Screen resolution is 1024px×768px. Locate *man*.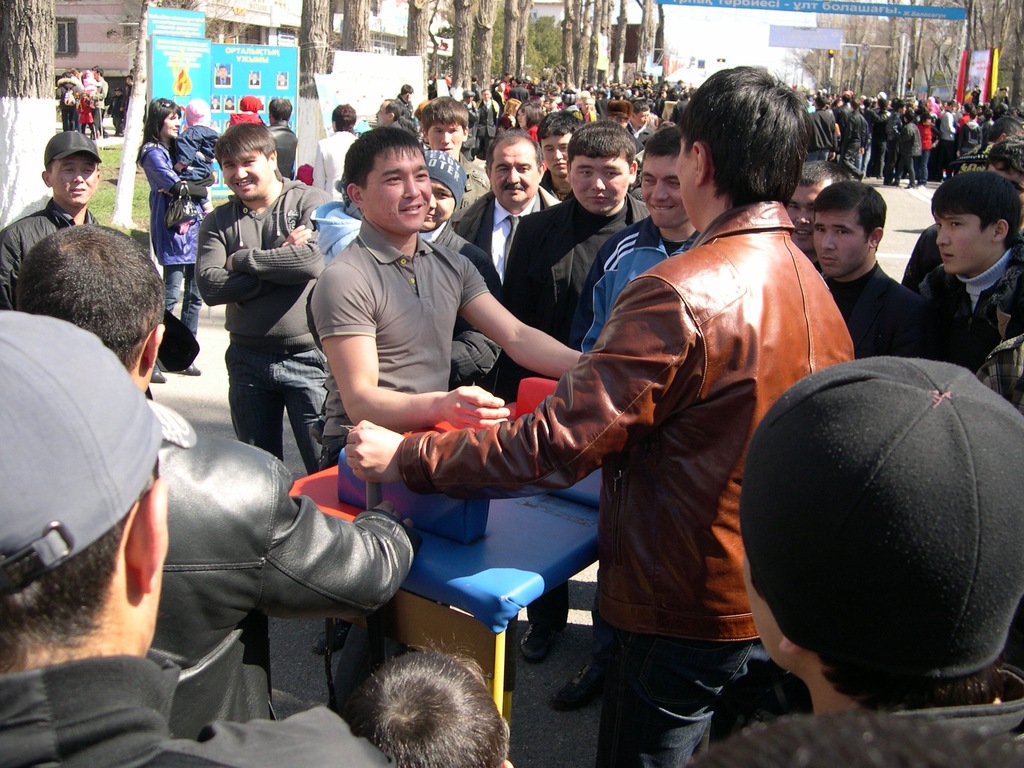
{"left": 552, "top": 118, "right": 701, "bottom": 714}.
